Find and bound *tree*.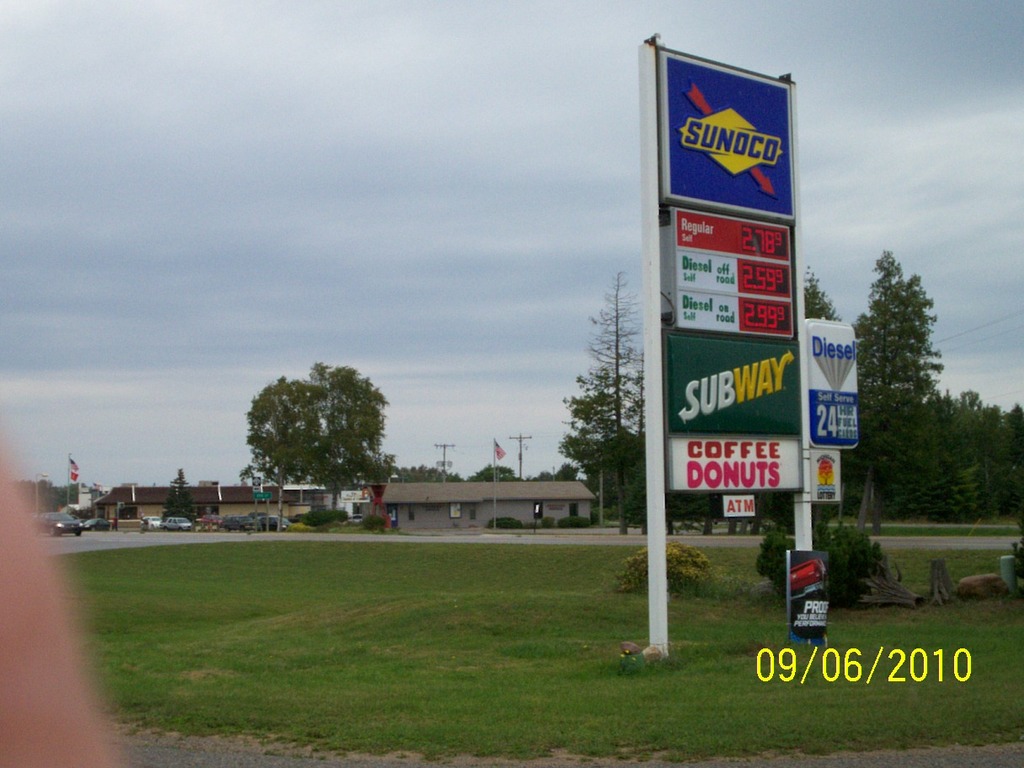
Bound: <bbox>238, 360, 395, 508</bbox>.
